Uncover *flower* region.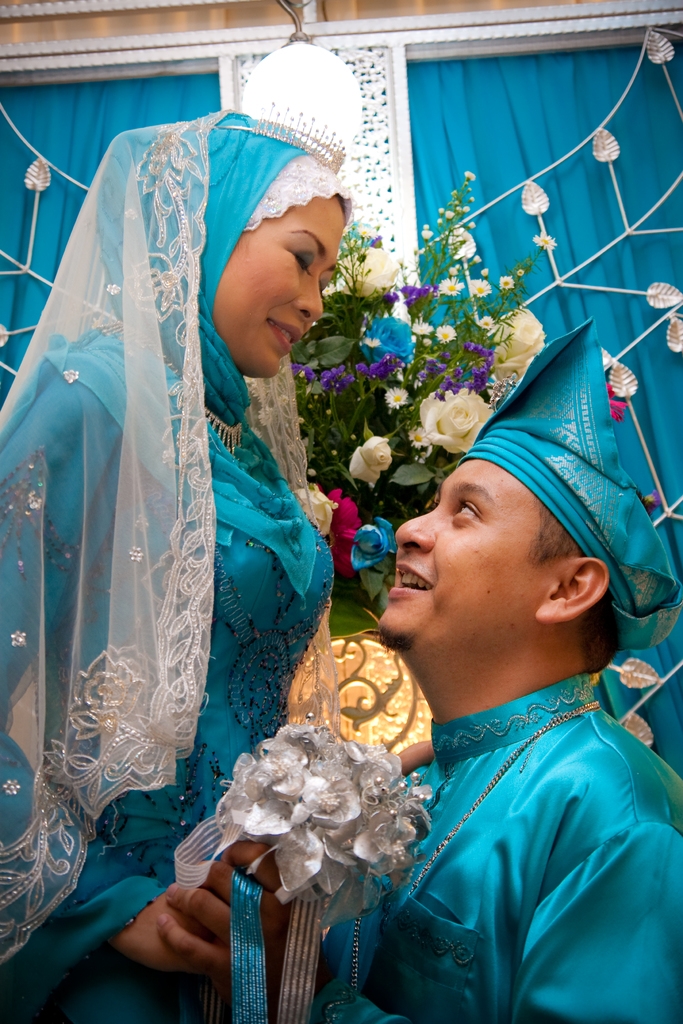
Uncovered: [x1=499, y1=278, x2=513, y2=288].
